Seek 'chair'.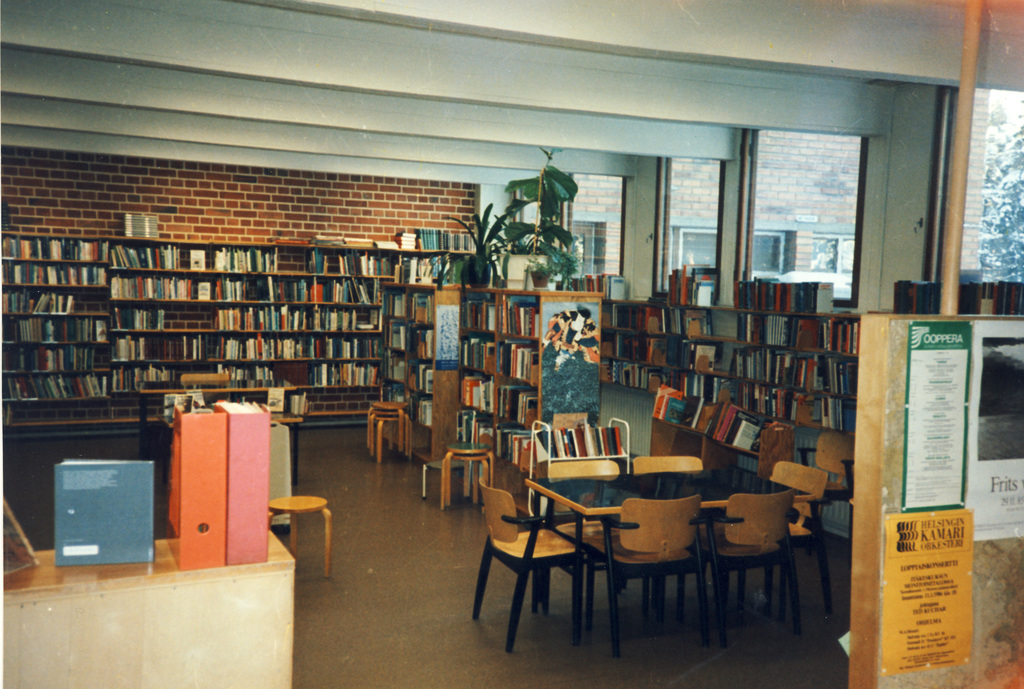
728 464 834 617.
